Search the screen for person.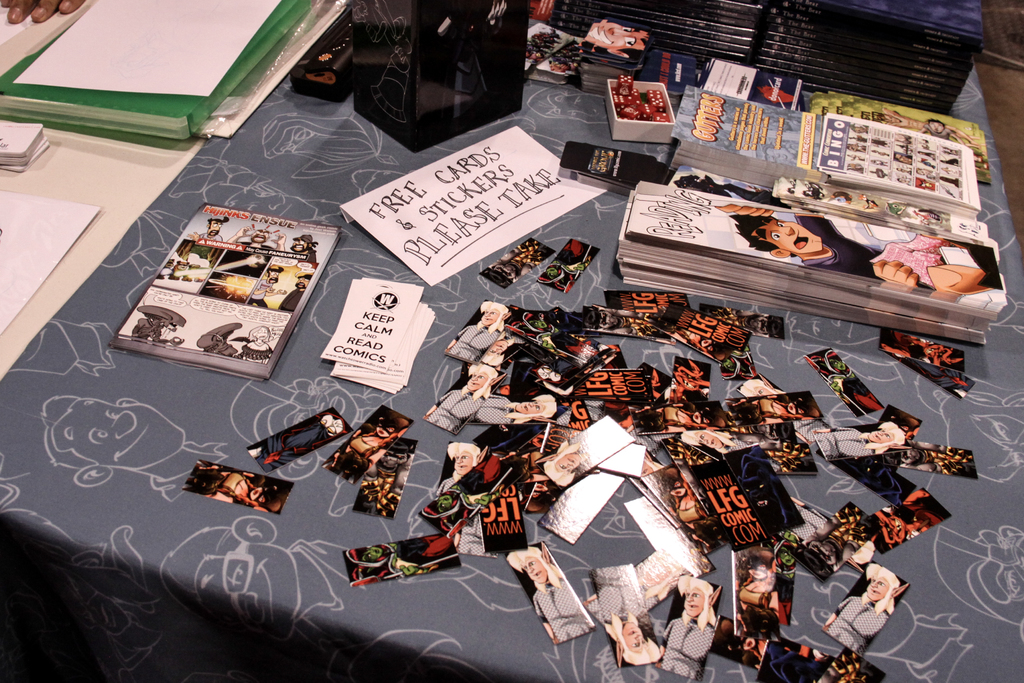
Found at {"left": 182, "top": 460, "right": 284, "bottom": 513}.
